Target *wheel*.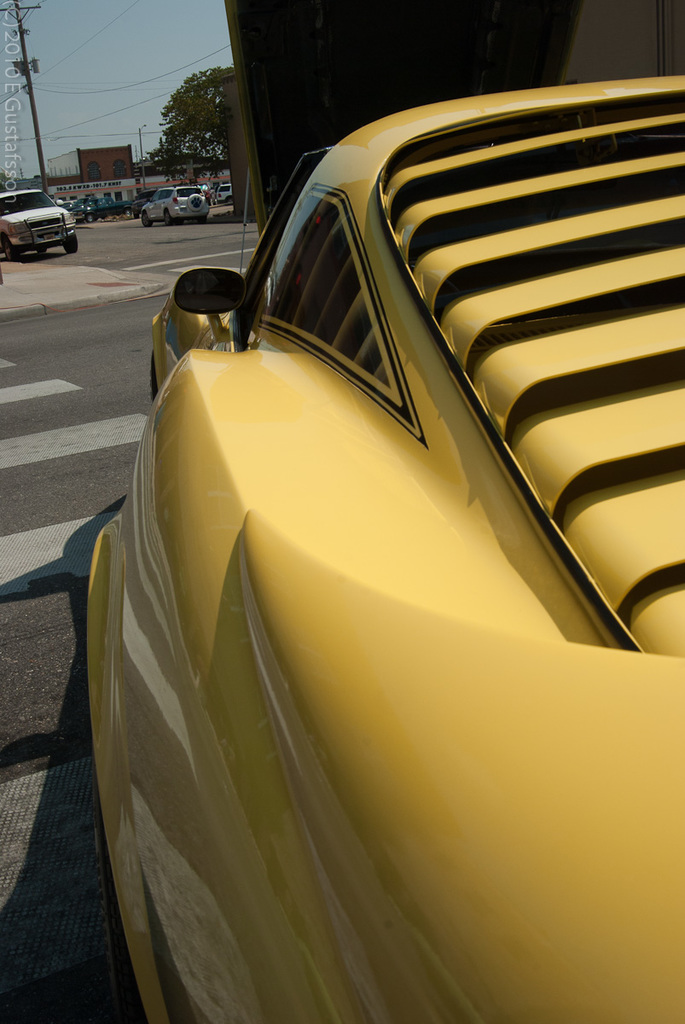
Target region: 141,213,155,227.
